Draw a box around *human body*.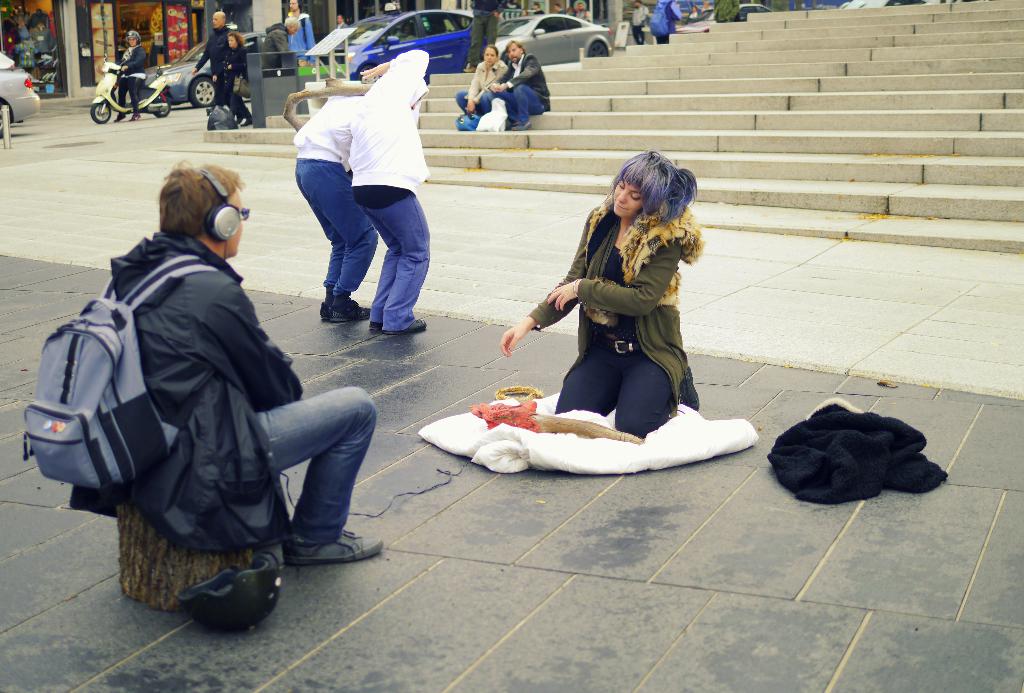
(351,46,431,327).
